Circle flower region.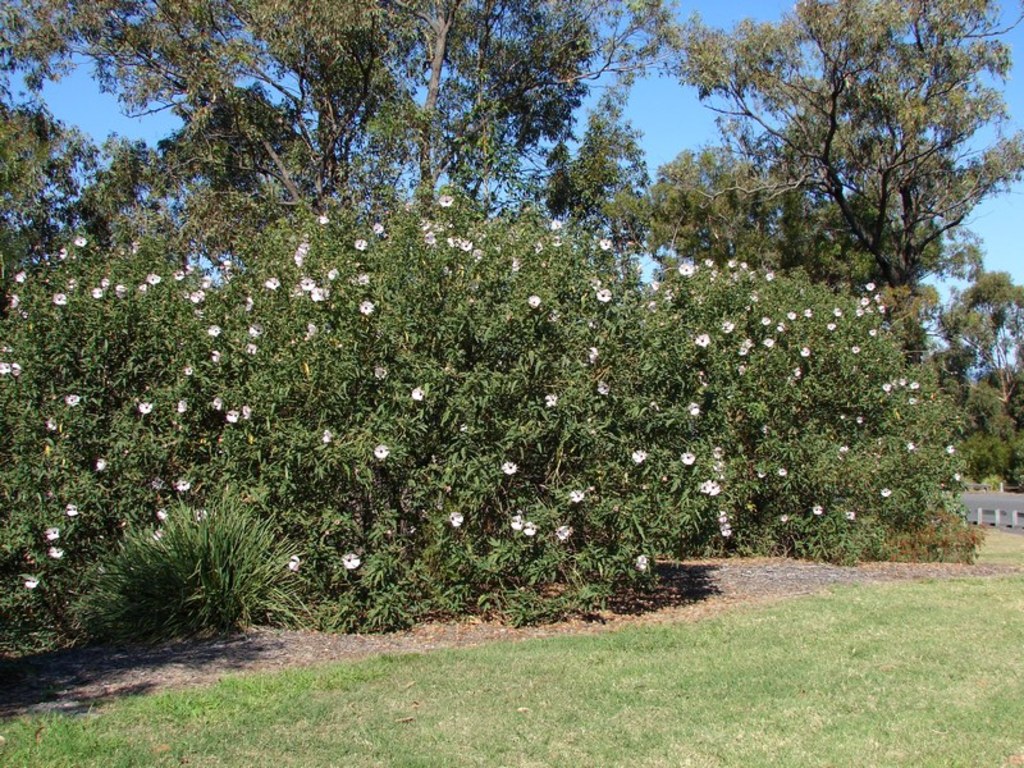
Region: pyautogui.locateOnScreen(61, 392, 82, 410).
